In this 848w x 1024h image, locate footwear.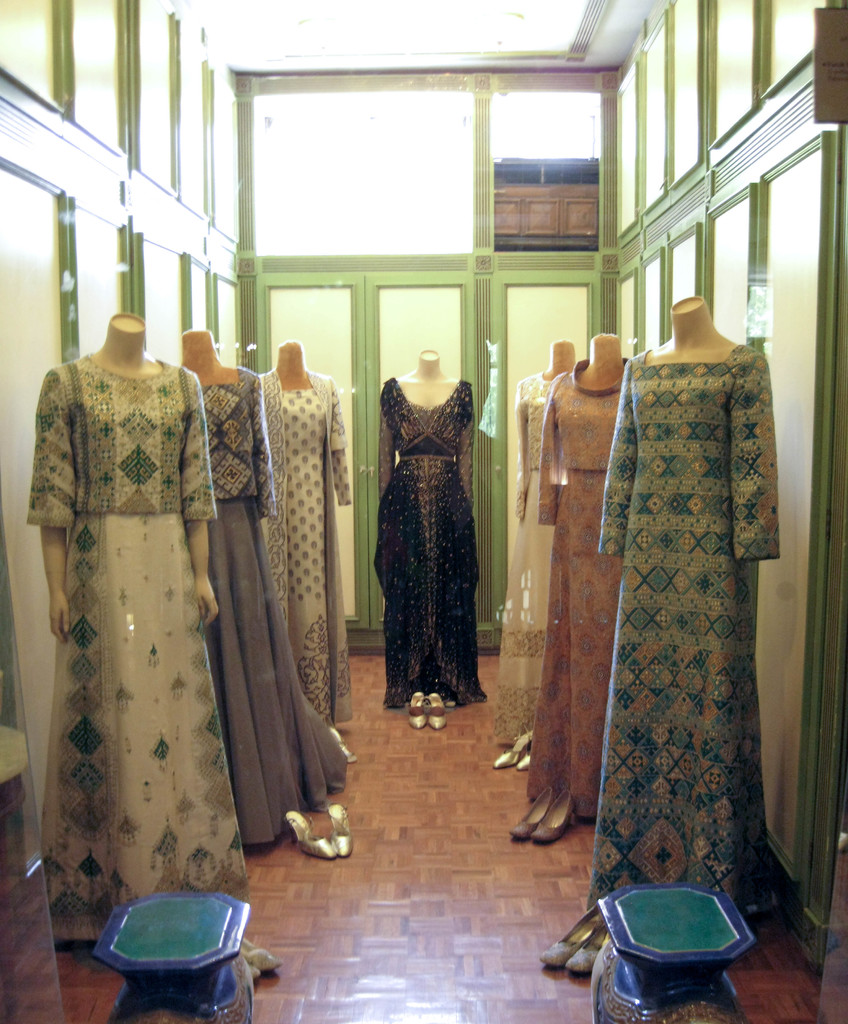
Bounding box: Rect(427, 692, 448, 729).
